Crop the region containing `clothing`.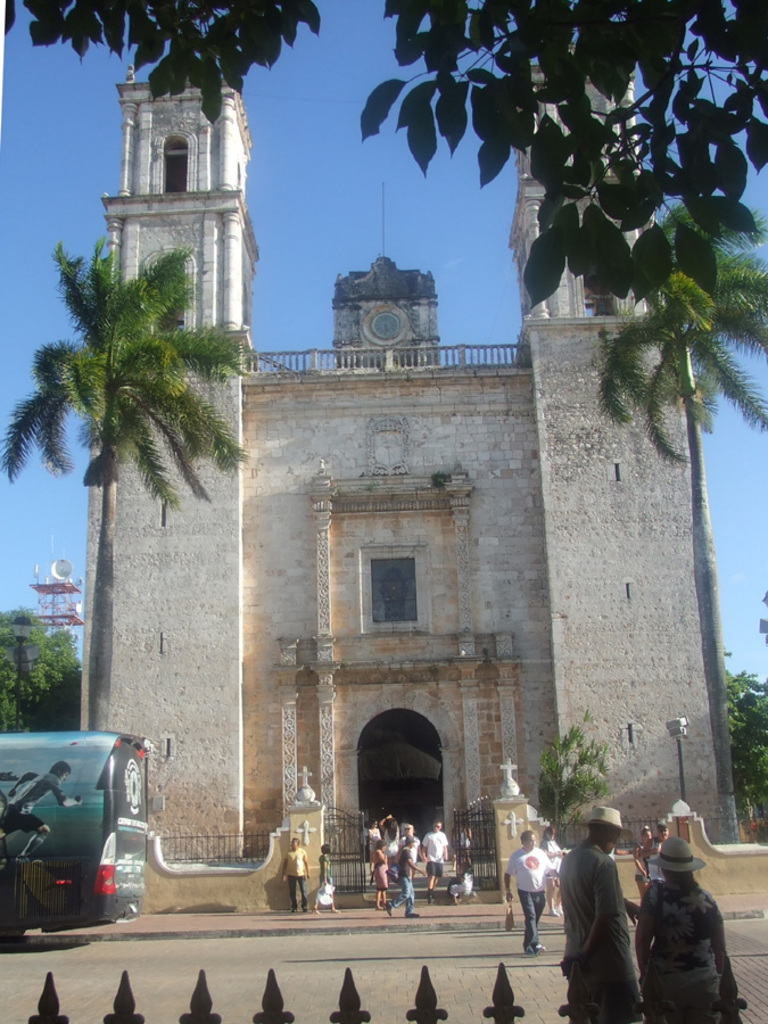
Crop region: select_region(642, 840, 672, 890).
